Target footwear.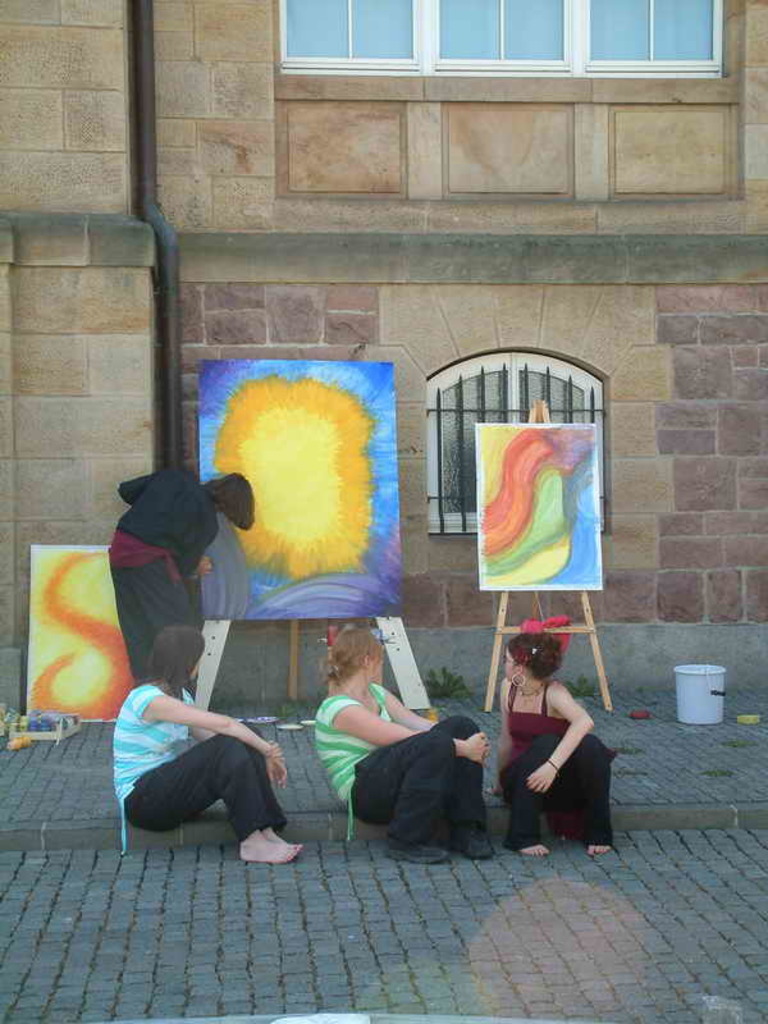
Target region: [x1=385, y1=833, x2=454, y2=869].
